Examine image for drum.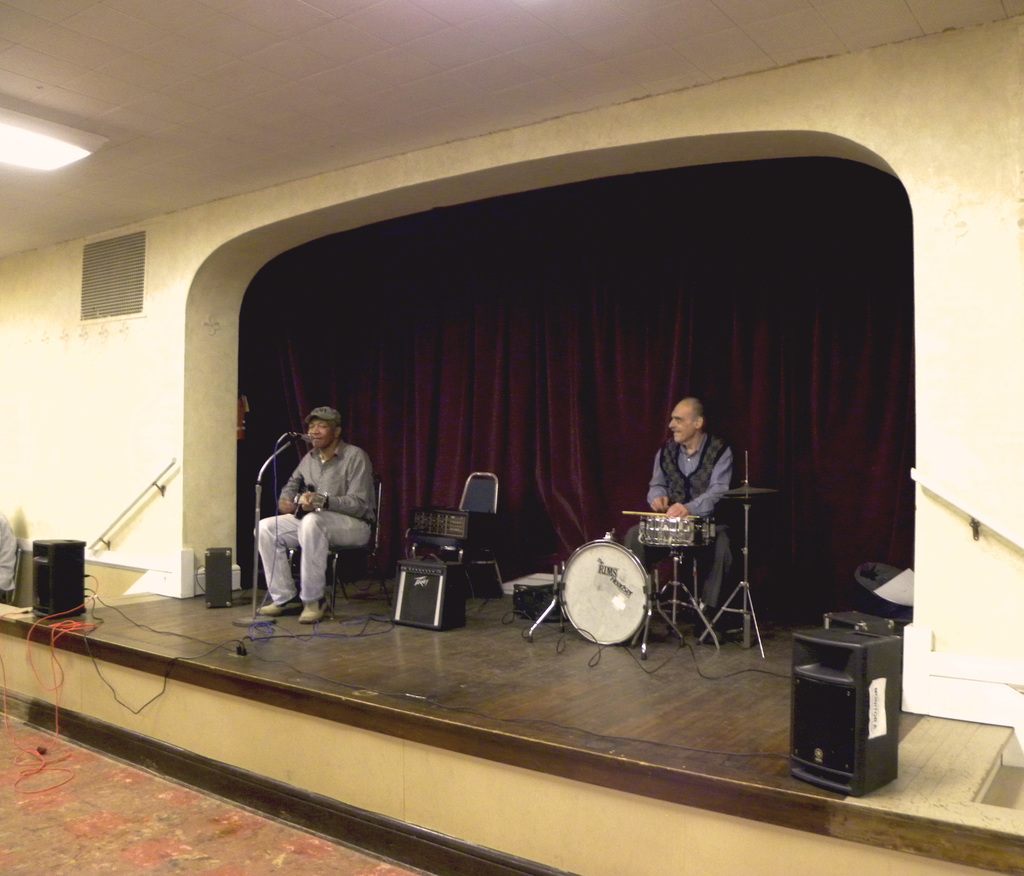
Examination result: (535,527,653,661).
